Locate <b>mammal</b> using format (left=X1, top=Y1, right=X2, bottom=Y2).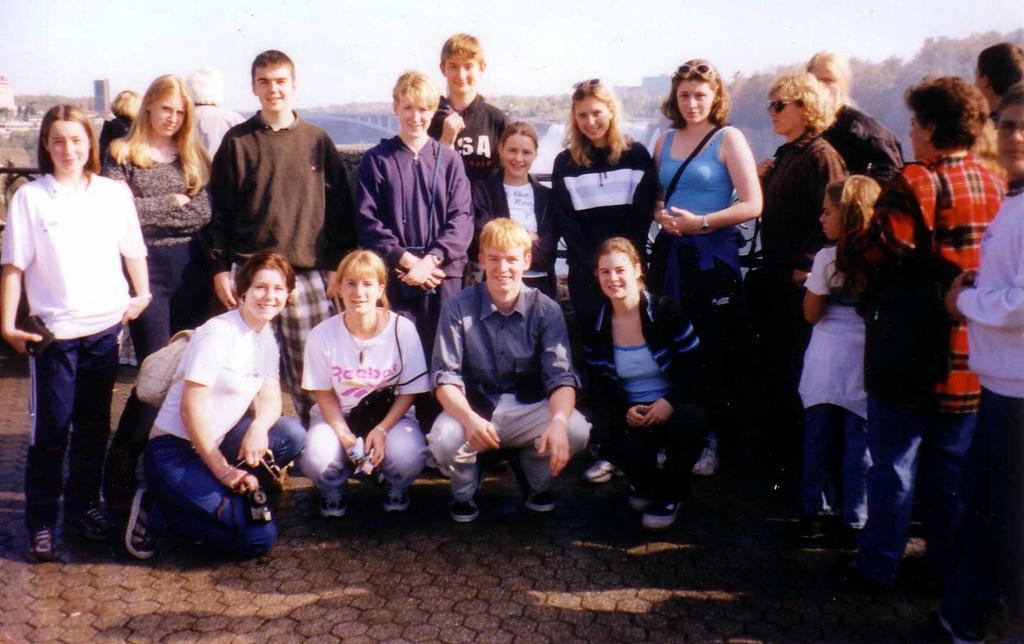
(left=345, top=65, right=474, bottom=337).
